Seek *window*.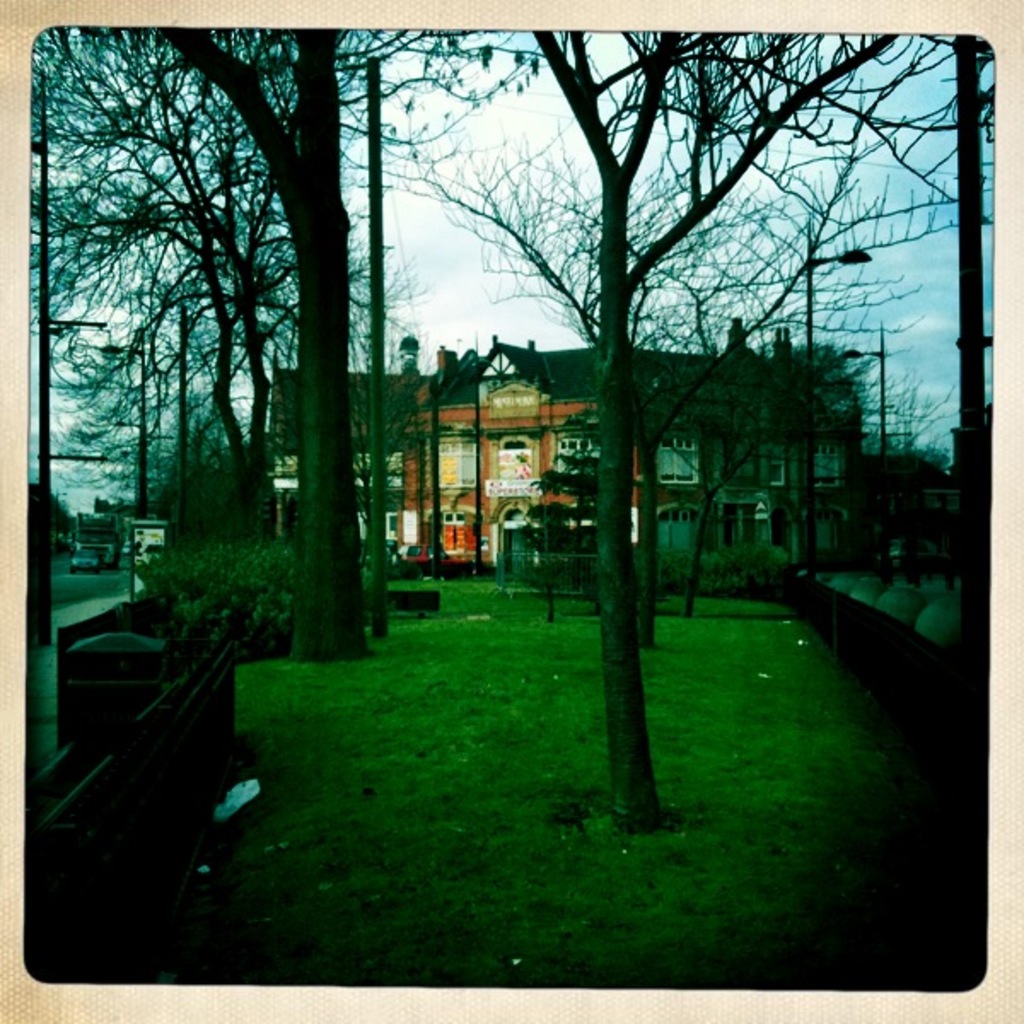
{"left": 655, "top": 435, "right": 701, "bottom": 483}.
